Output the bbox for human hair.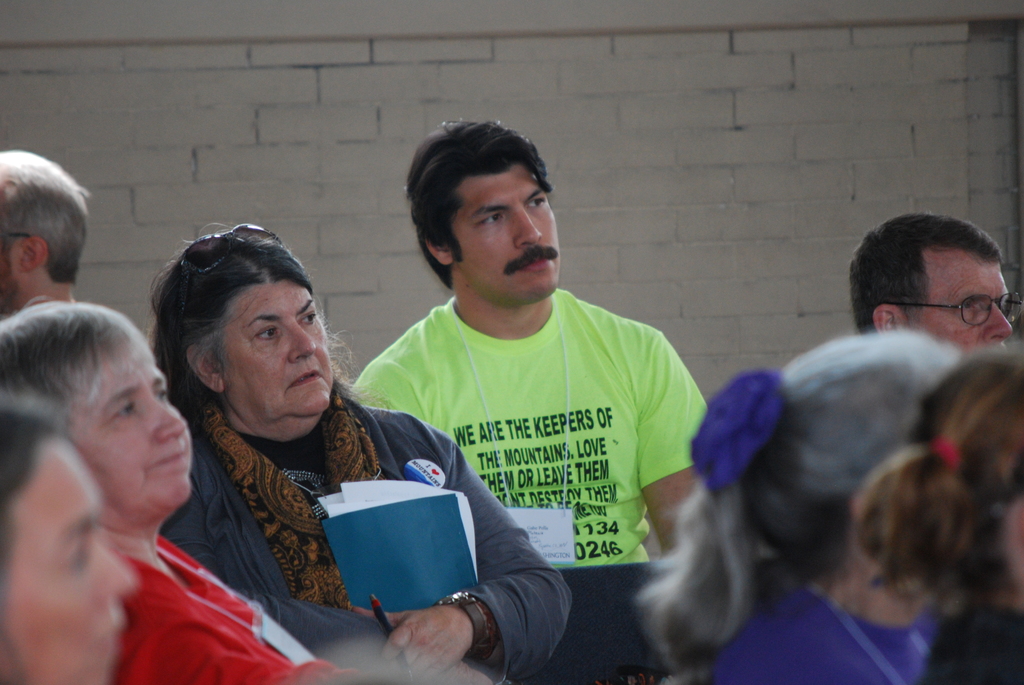
0/148/88/286.
